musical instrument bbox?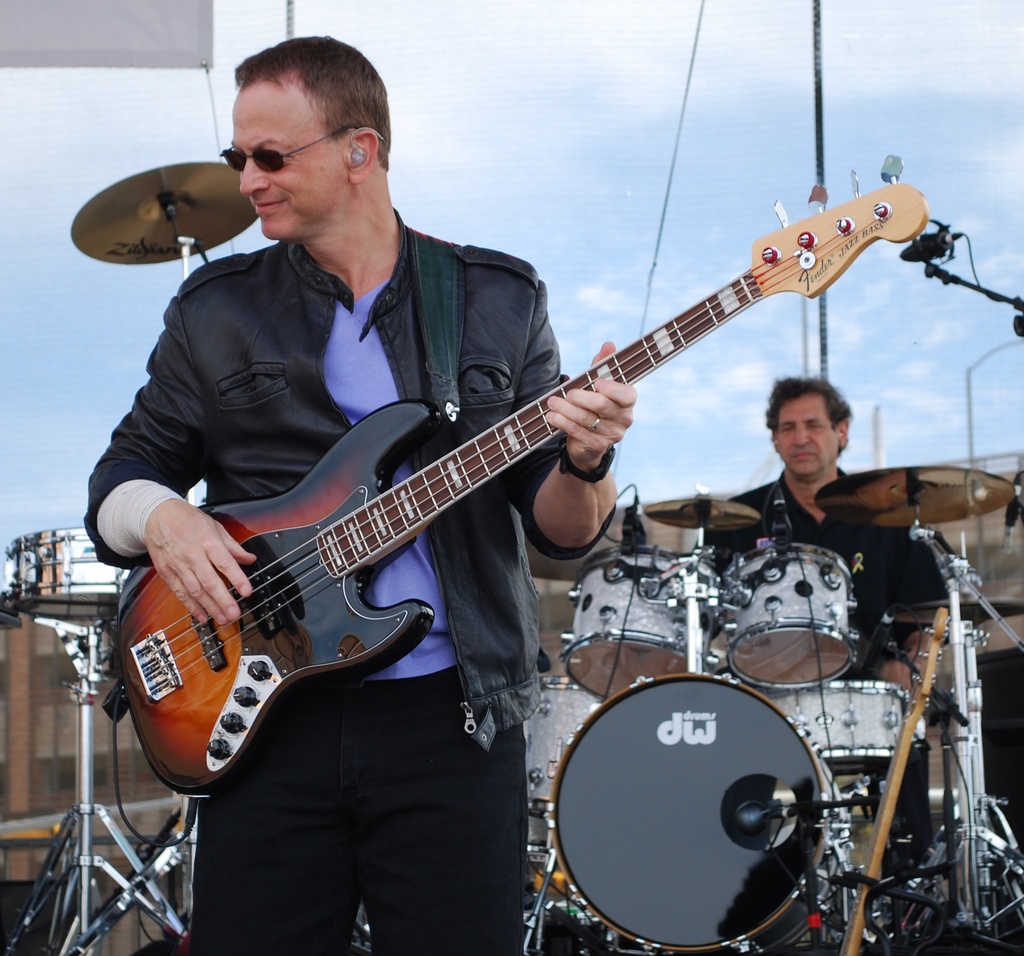
region(554, 460, 844, 857)
